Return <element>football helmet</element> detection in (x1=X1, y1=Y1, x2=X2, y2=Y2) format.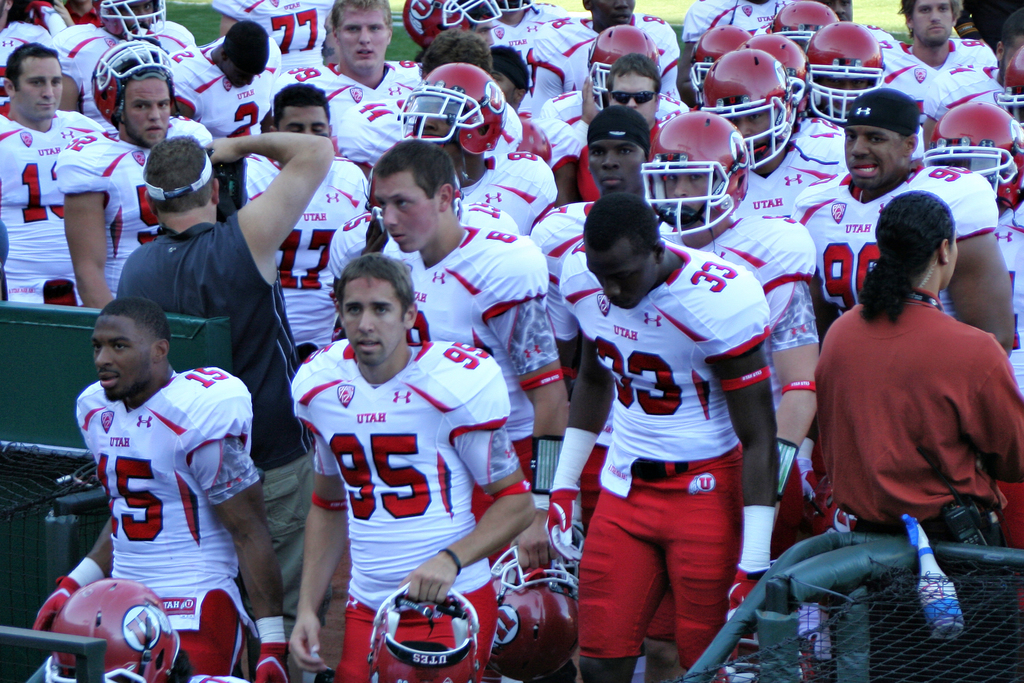
(x1=740, y1=31, x2=808, y2=105).
